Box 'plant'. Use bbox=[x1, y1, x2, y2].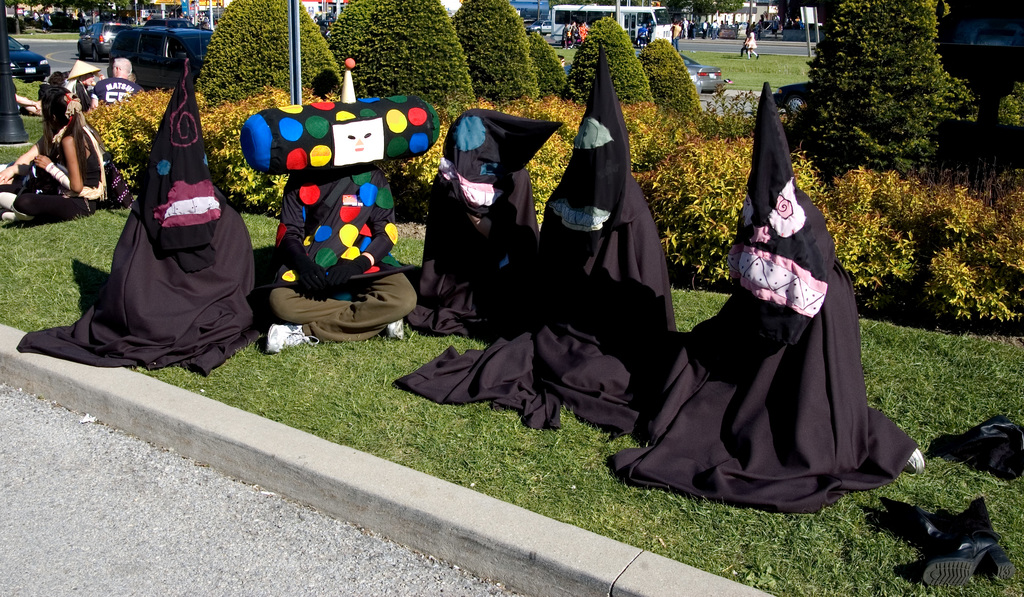
bbox=[0, 174, 1023, 596].
